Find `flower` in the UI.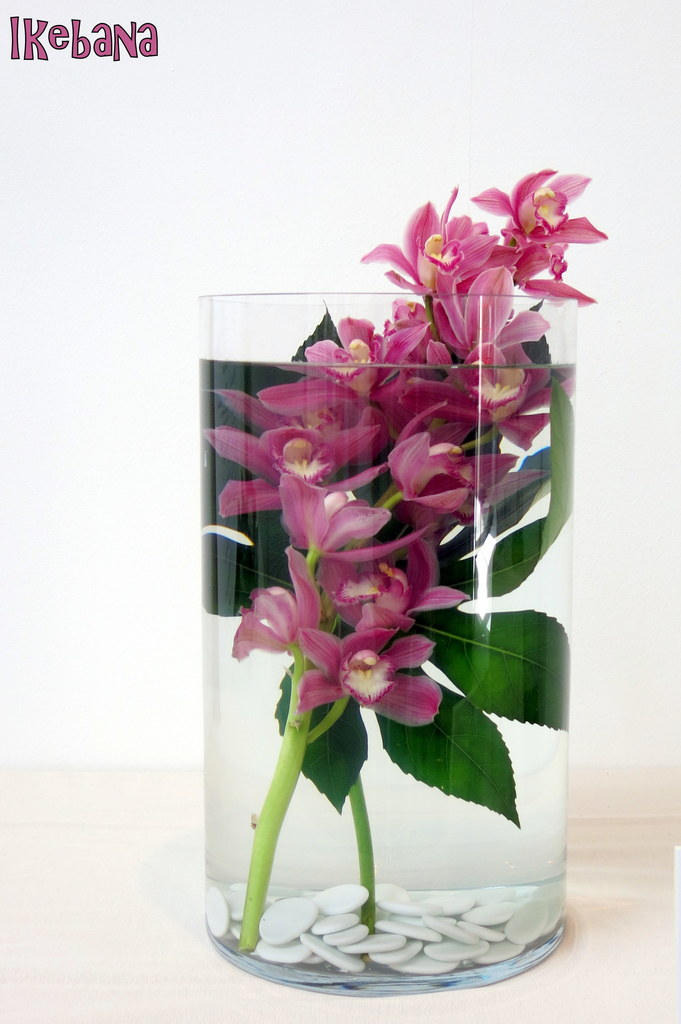
UI element at x1=308, y1=623, x2=462, y2=734.
